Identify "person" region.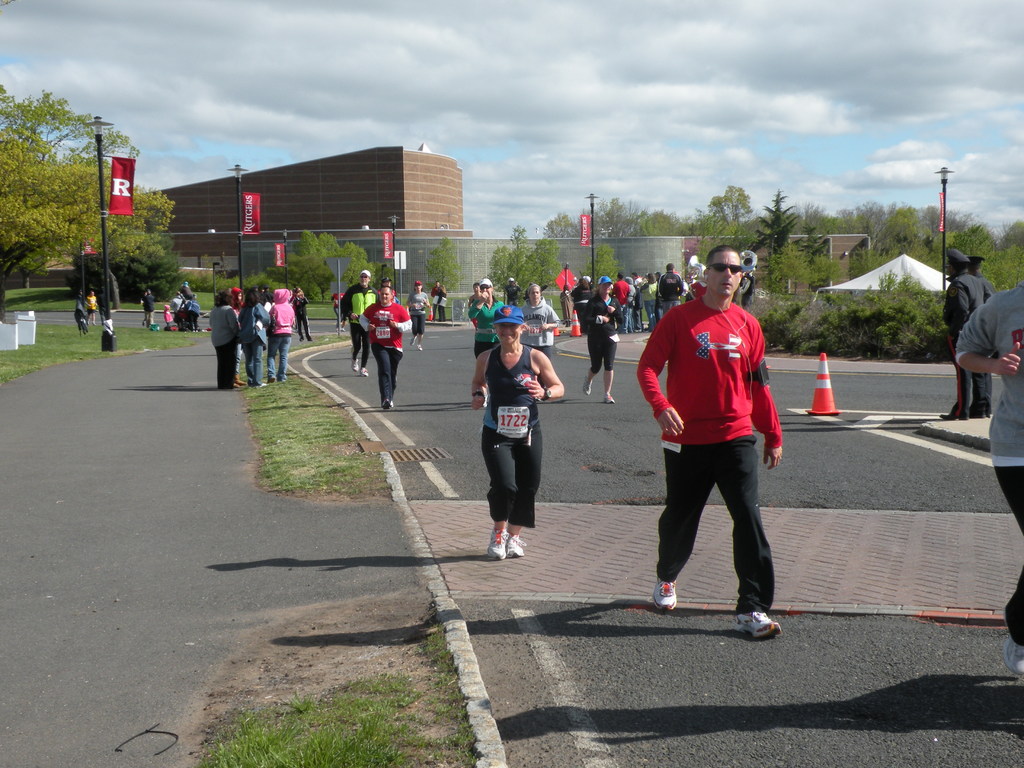
Region: (x1=341, y1=271, x2=378, y2=376).
